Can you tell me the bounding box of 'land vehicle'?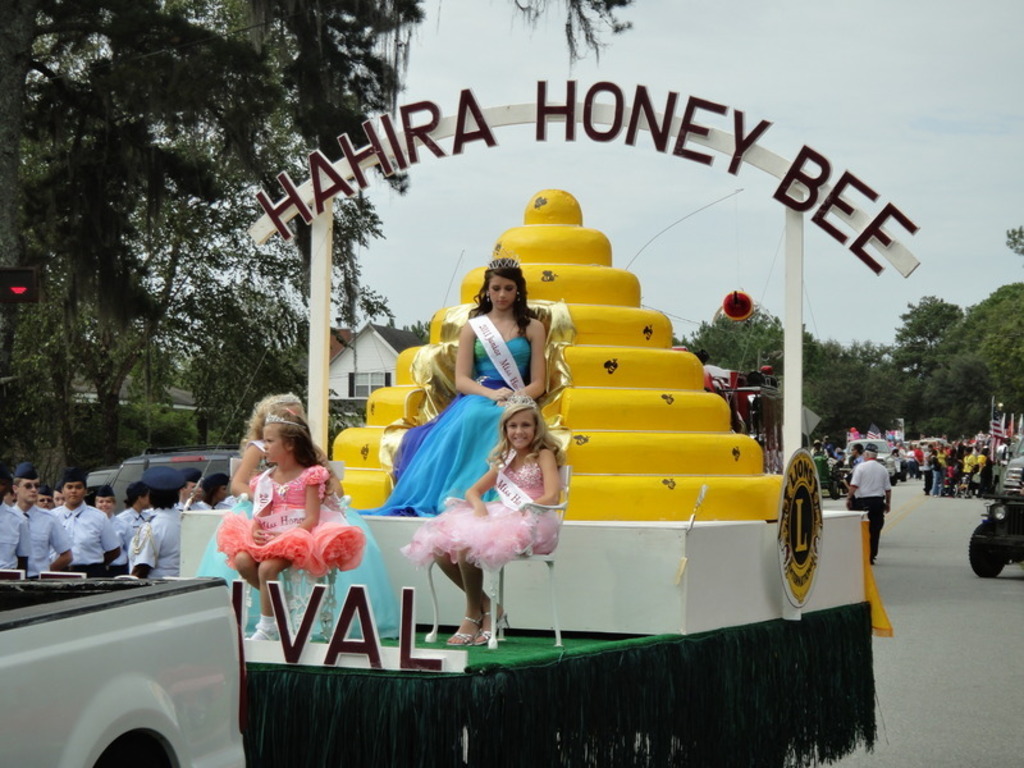
113, 445, 241, 517.
